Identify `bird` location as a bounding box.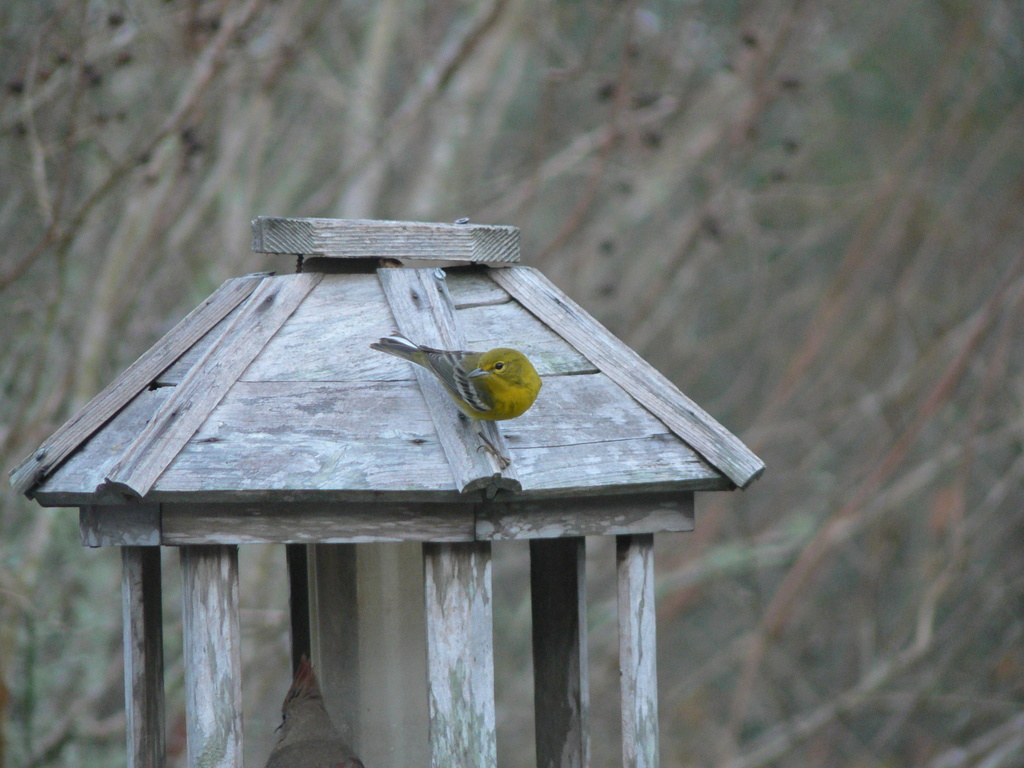
[268,660,362,767].
